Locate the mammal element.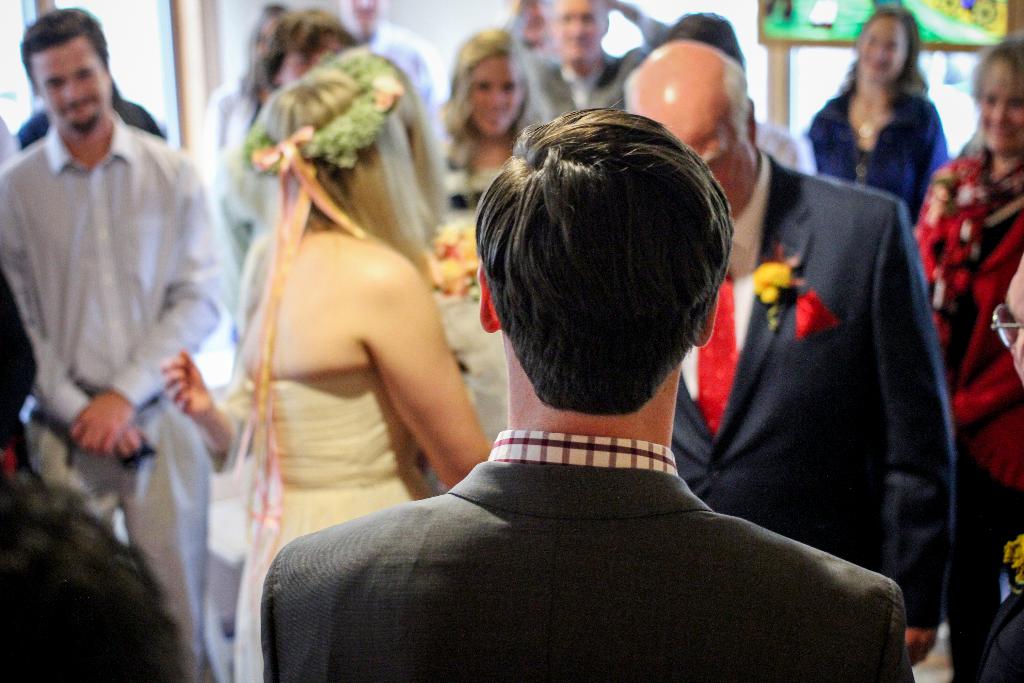
Element bbox: [x1=428, y1=21, x2=570, y2=213].
